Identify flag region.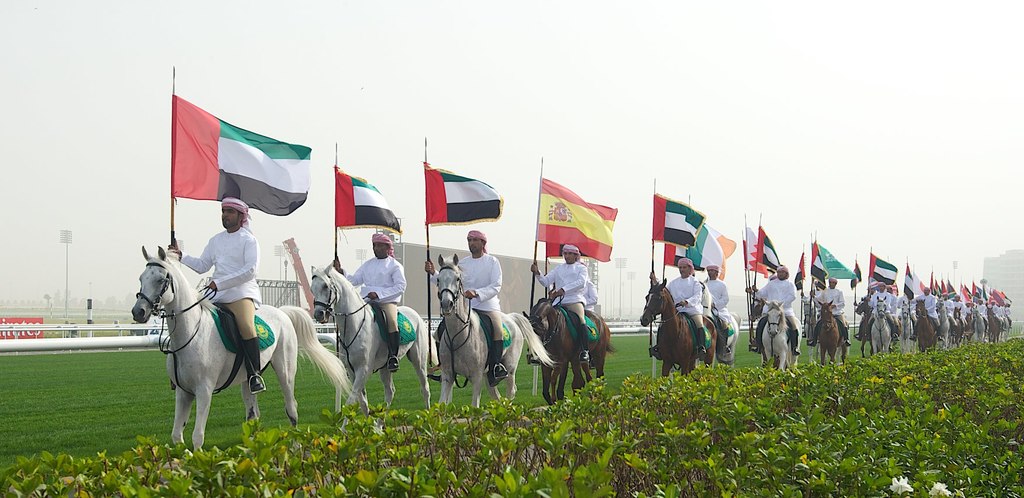
Region: pyautogui.locateOnScreen(959, 287, 975, 307).
